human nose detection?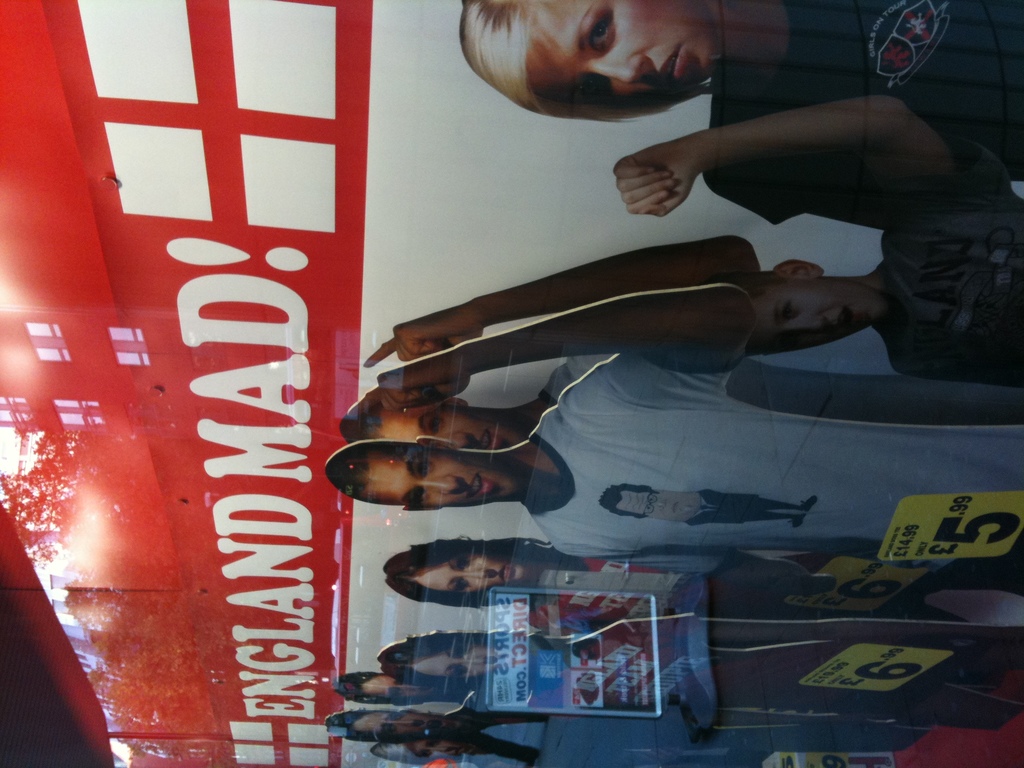
box=[390, 722, 417, 728]
